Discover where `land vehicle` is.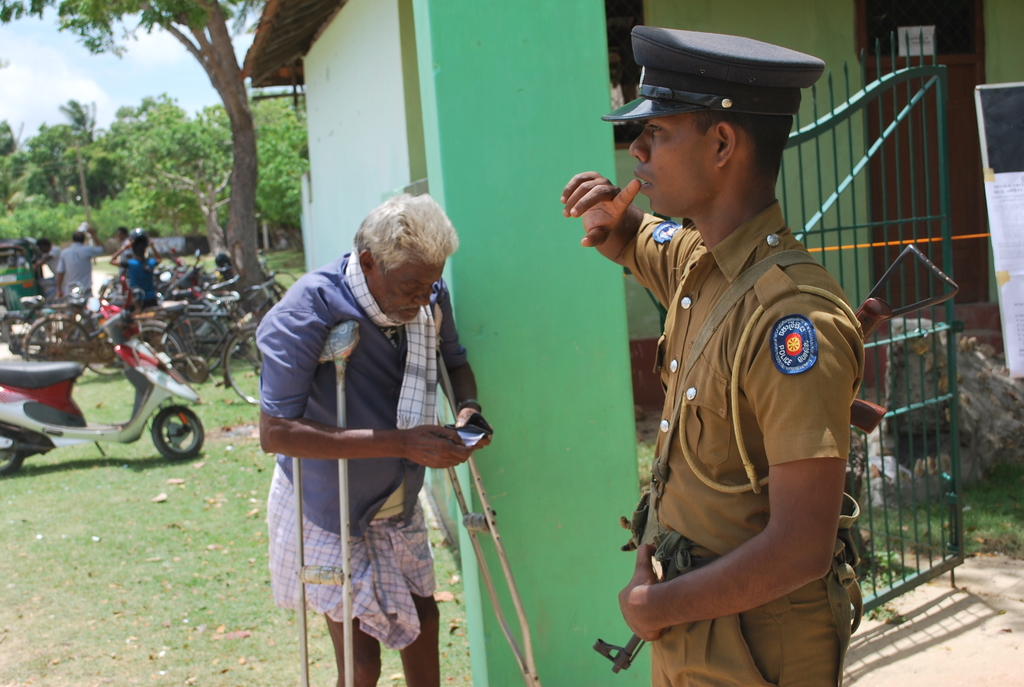
Discovered at 0:239:42:342.
